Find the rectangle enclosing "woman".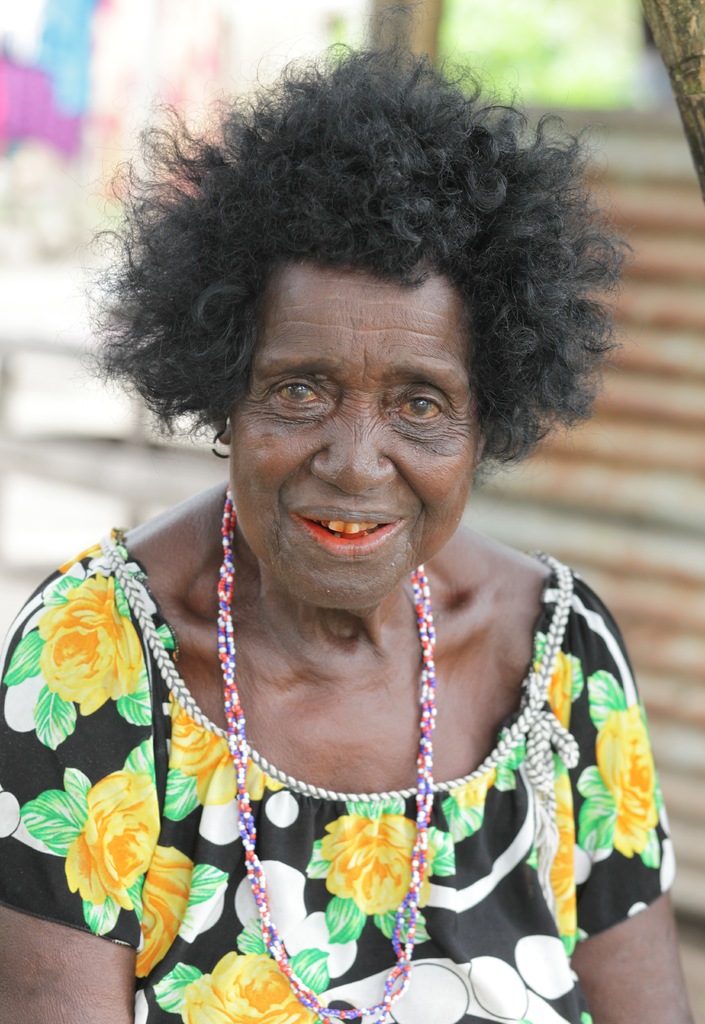
select_region(0, 17, 704, 1021).
